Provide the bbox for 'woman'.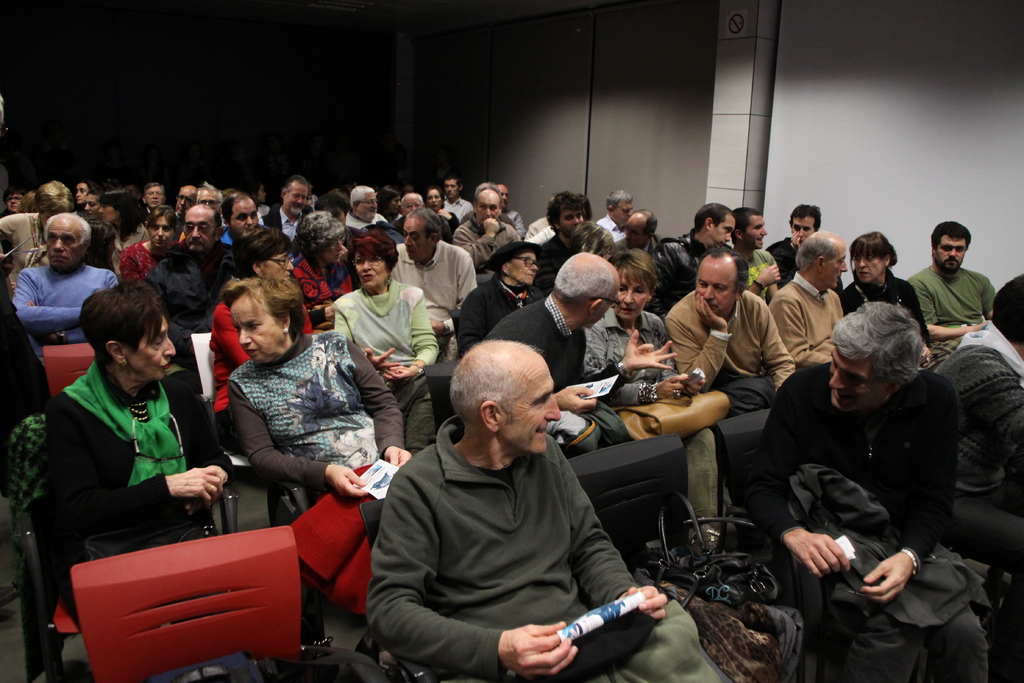
select_region(120, 204, 184, 287).
